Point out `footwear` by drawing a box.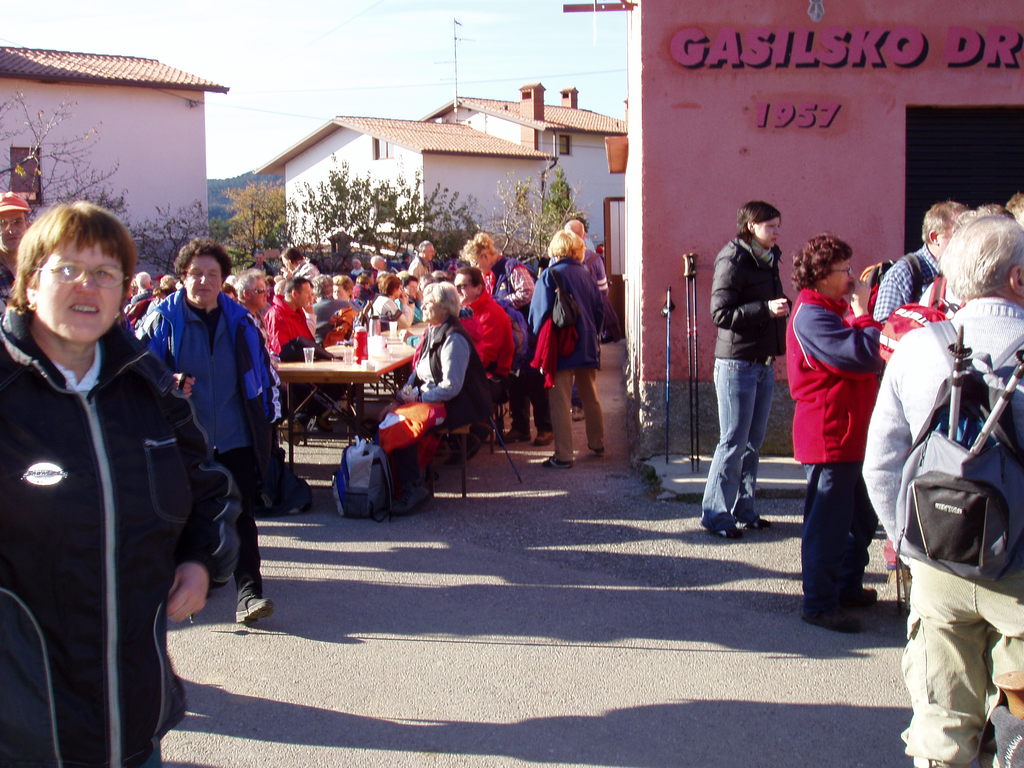
[x1=540, y1=456, x2=574, y2=468].
